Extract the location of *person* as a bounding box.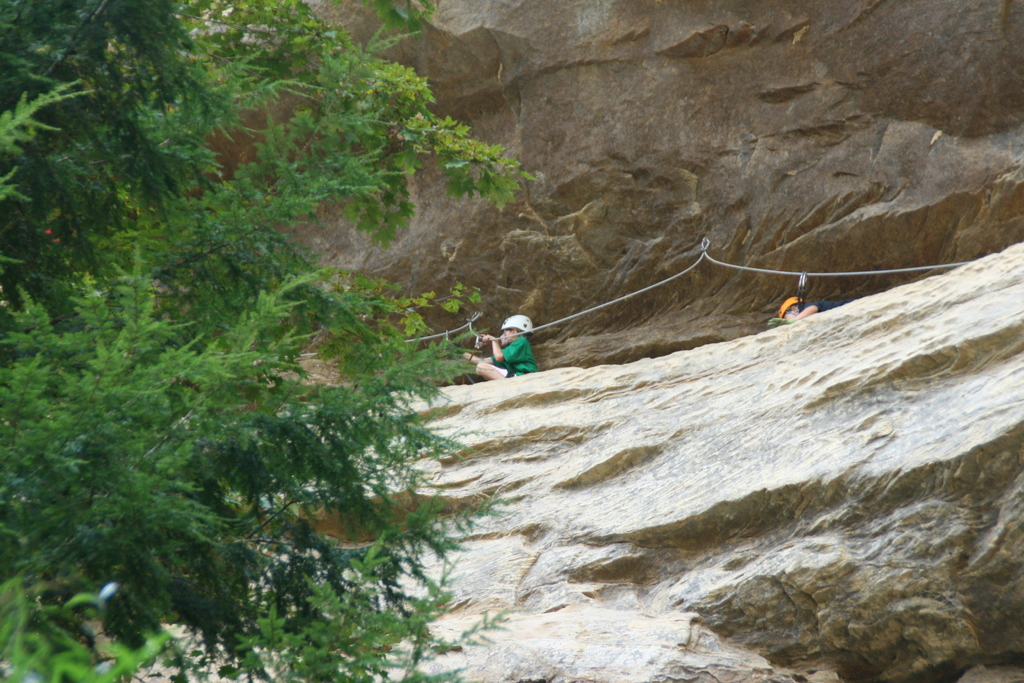
<box>769,293,849,328</box>.
